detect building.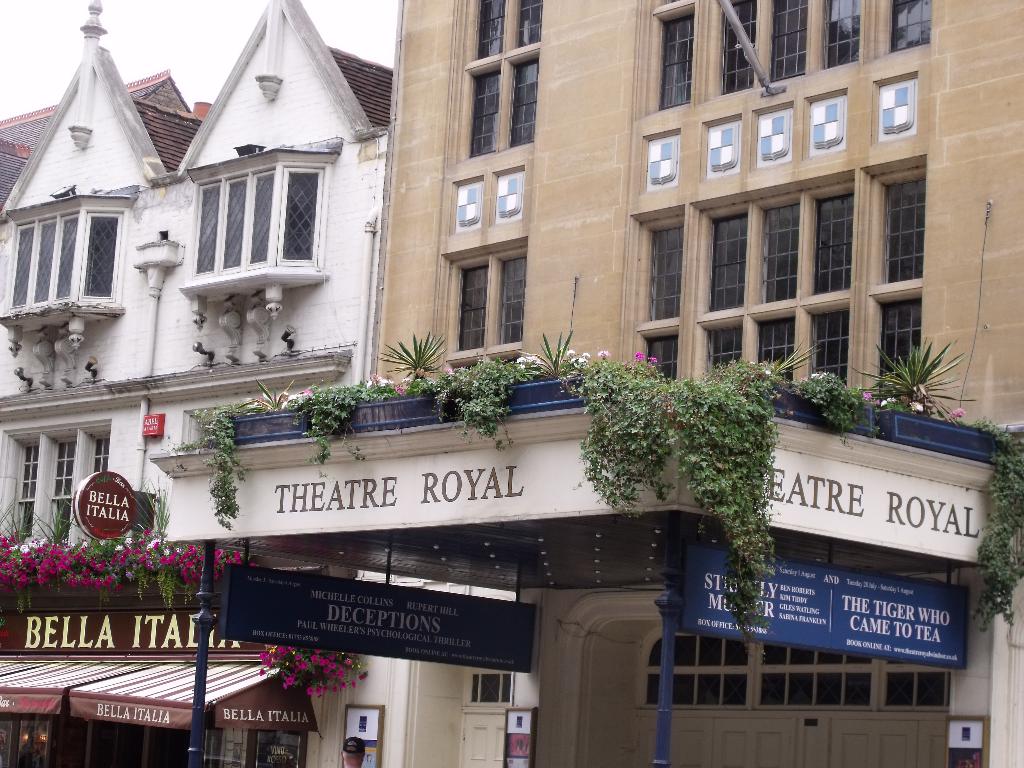
Detected at (x1=149, y1=1, x2=1023, y2=767).
